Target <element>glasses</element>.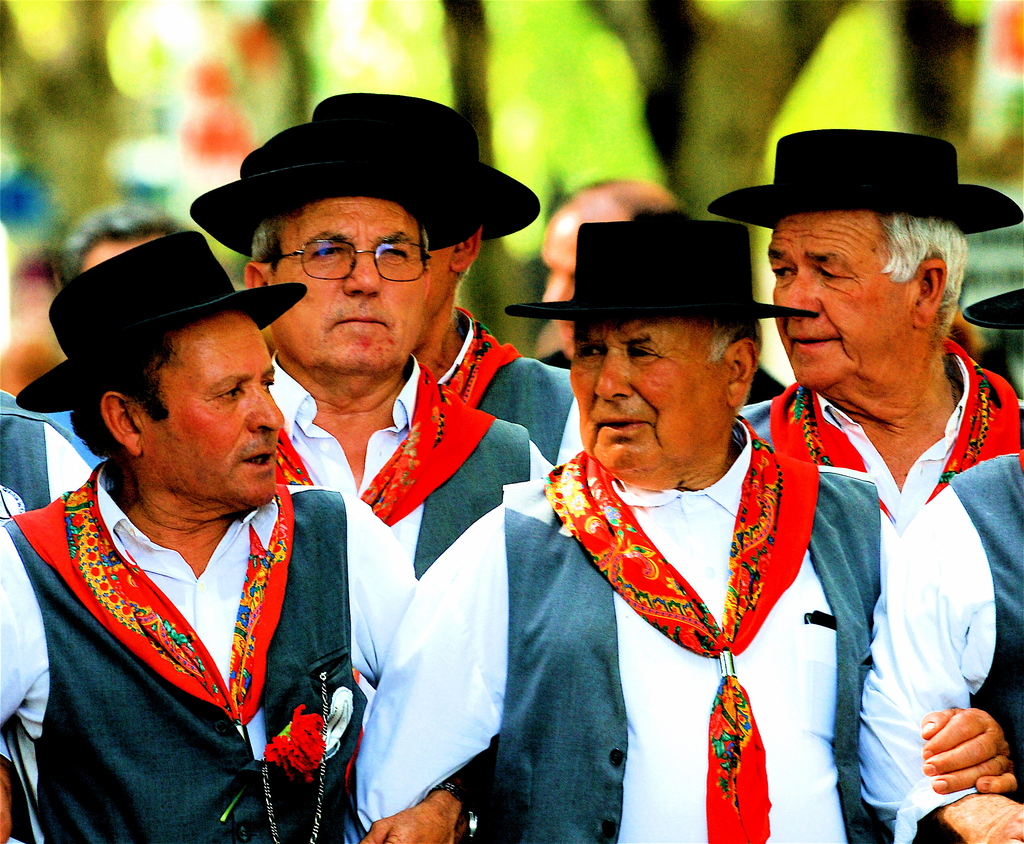
Target region: (left=255, top=233, right=458, bottom=287).
